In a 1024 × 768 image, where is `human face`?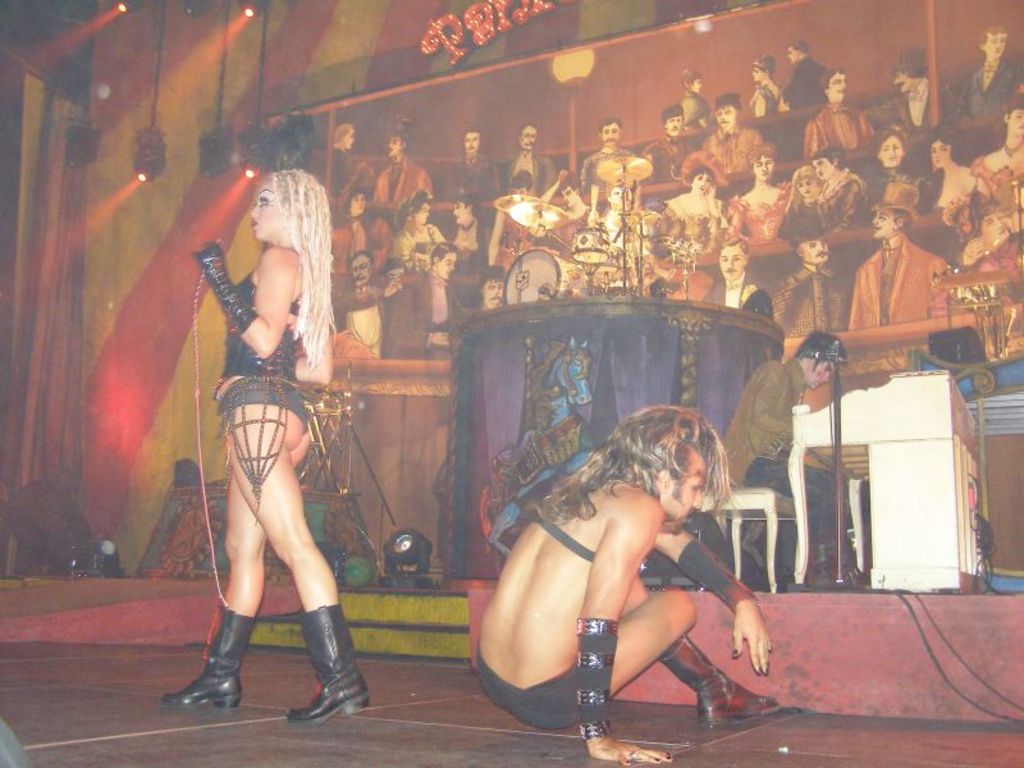
Rect(933, 138, 948, 166).
